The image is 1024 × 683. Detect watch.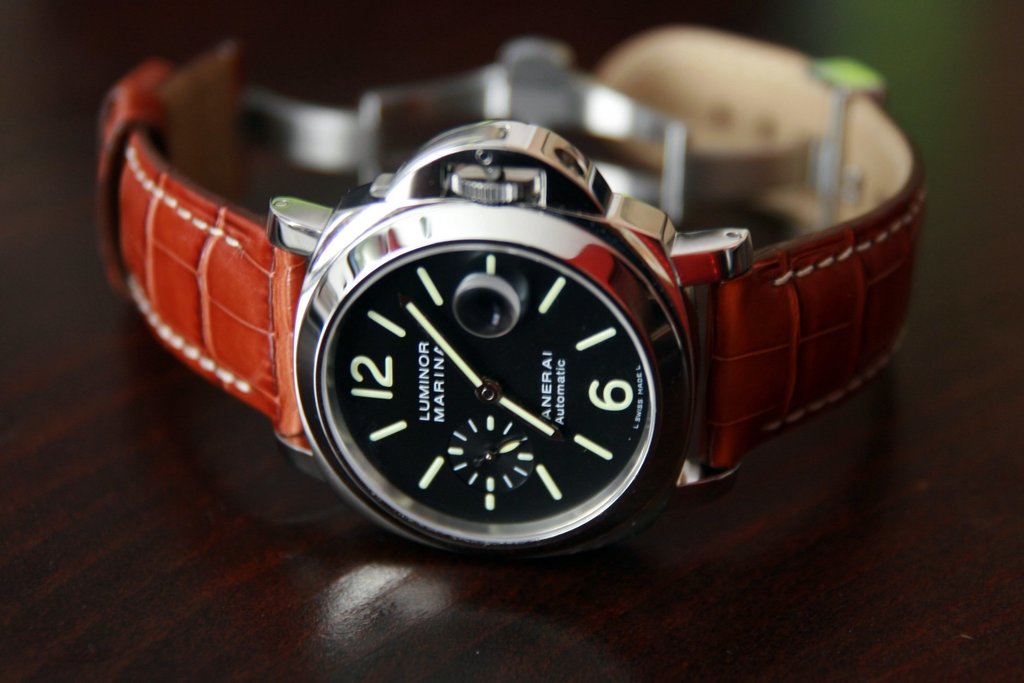
Detection: BBox(95, 24, 926, 557).
